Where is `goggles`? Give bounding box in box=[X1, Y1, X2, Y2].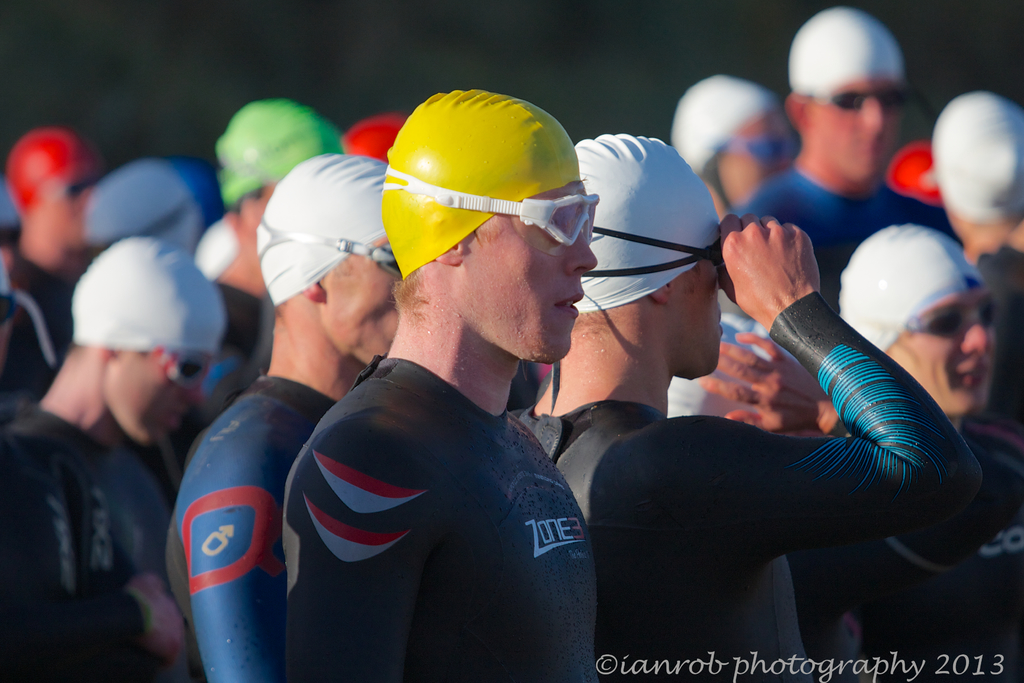
box=[712, 134, 804, 158].
